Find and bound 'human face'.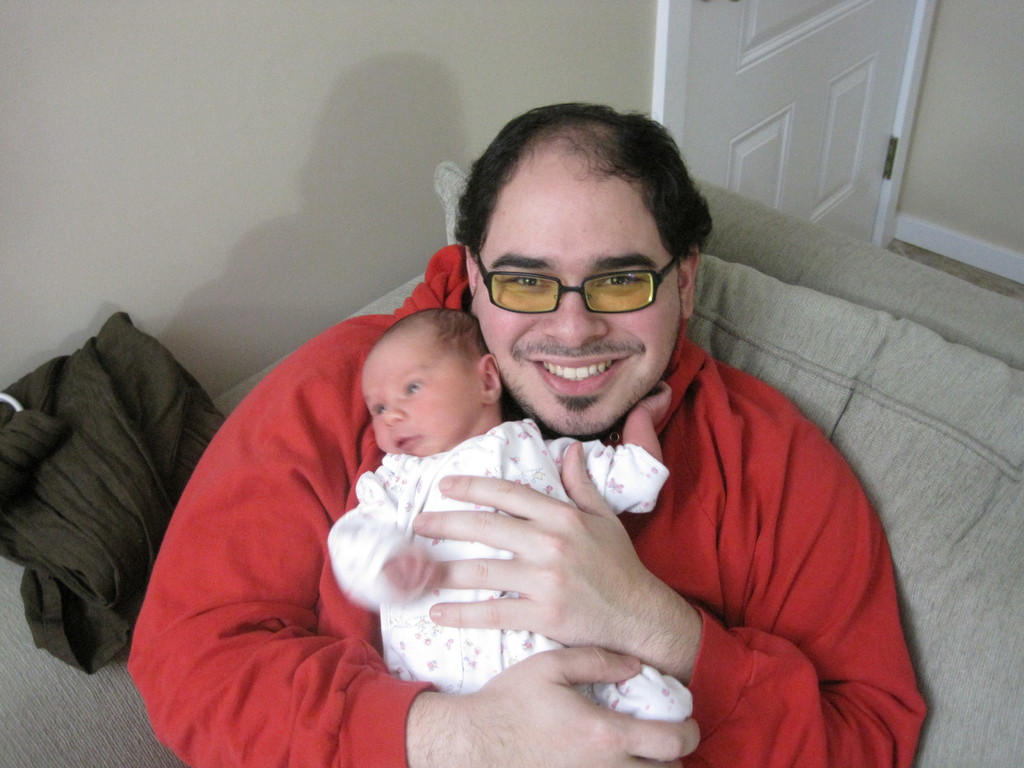
Bound: (left=484, top=182, right=685, bottom=436).
